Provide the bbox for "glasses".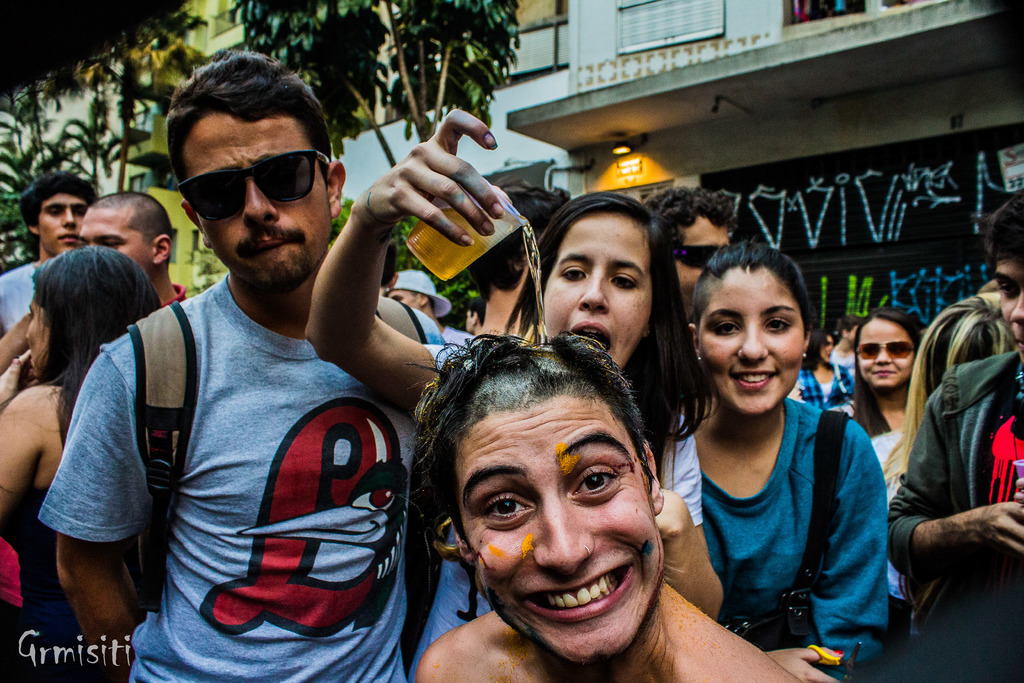
bbox=(178, 146, 333, 220).
